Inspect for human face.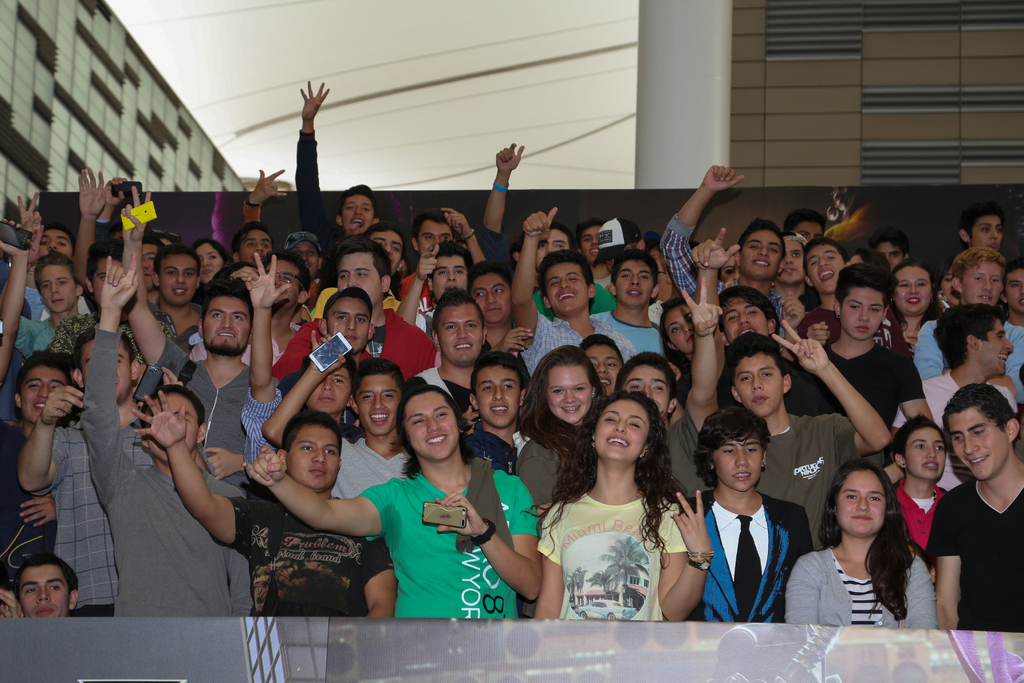
Inspection: {"left": 328, "top": 297, "right": 371, "bottom": 350}.
